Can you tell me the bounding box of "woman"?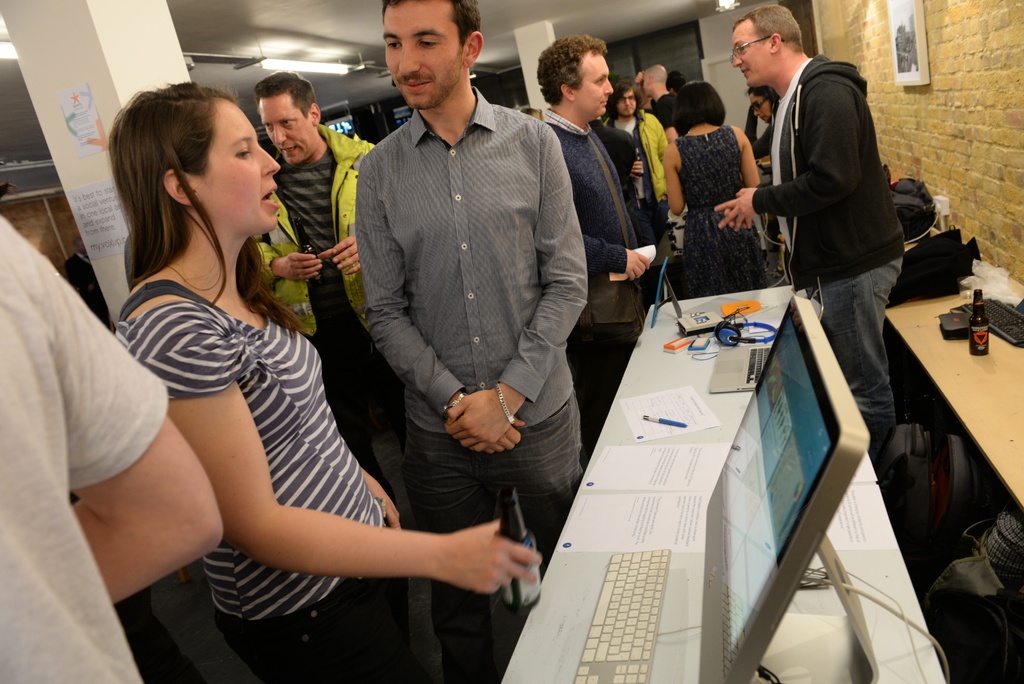
{"x1": 75, "y1": 55, "x2": 478, "y2": 674}.
